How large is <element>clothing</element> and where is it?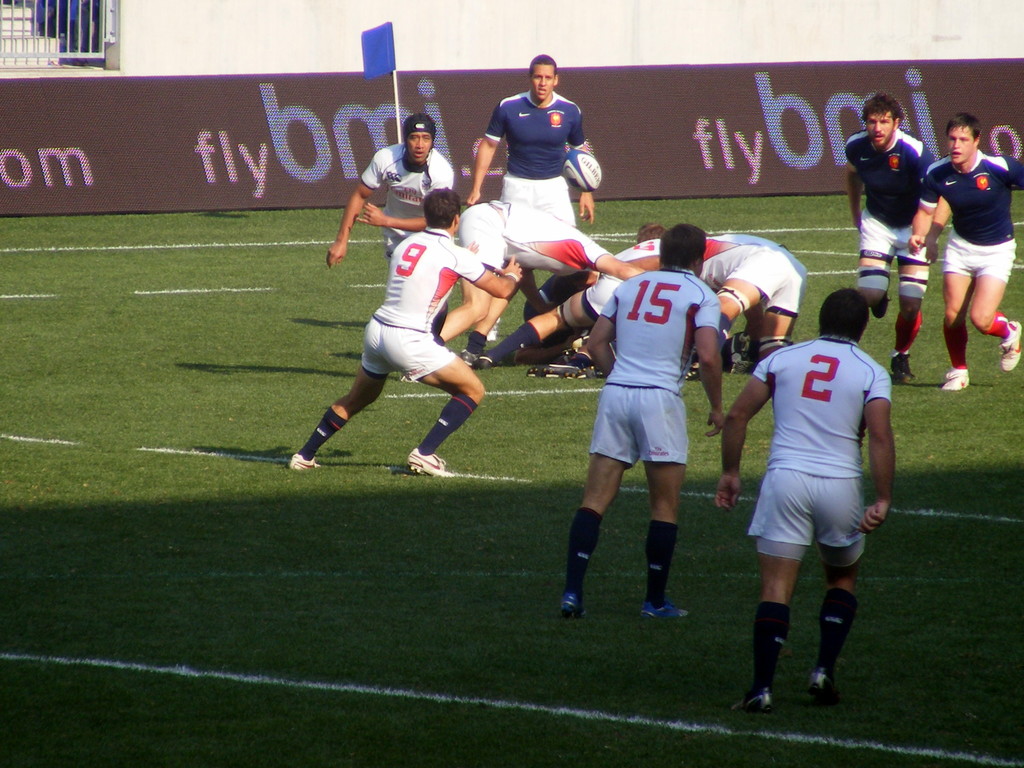
Bounding box: 580/257/721/461.
